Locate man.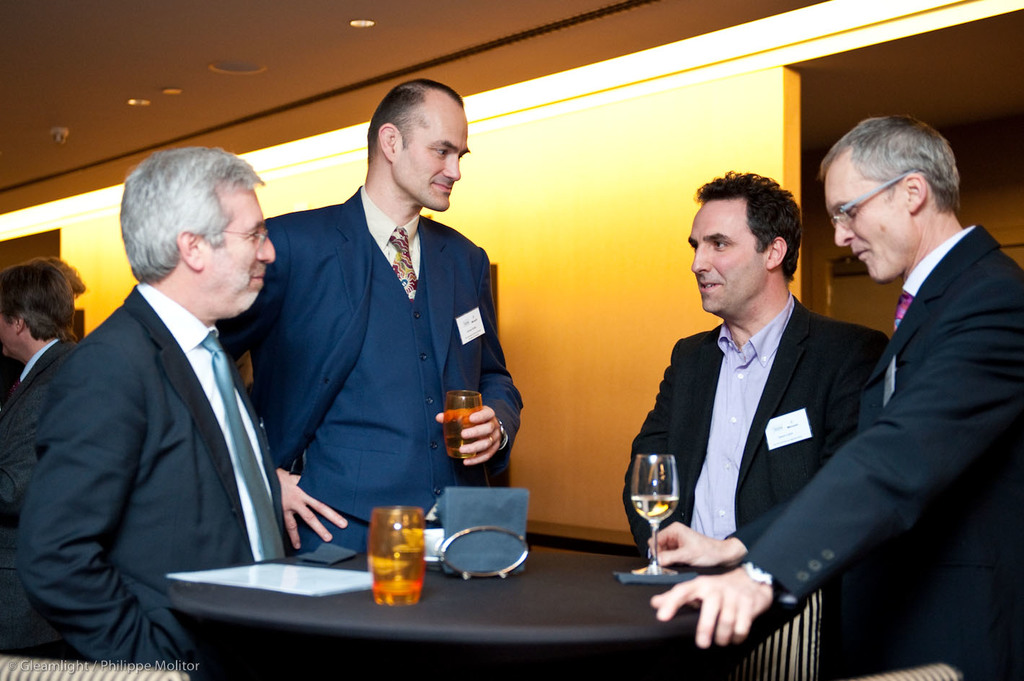
Bounding box: <box>0,256,84,659</box>.
